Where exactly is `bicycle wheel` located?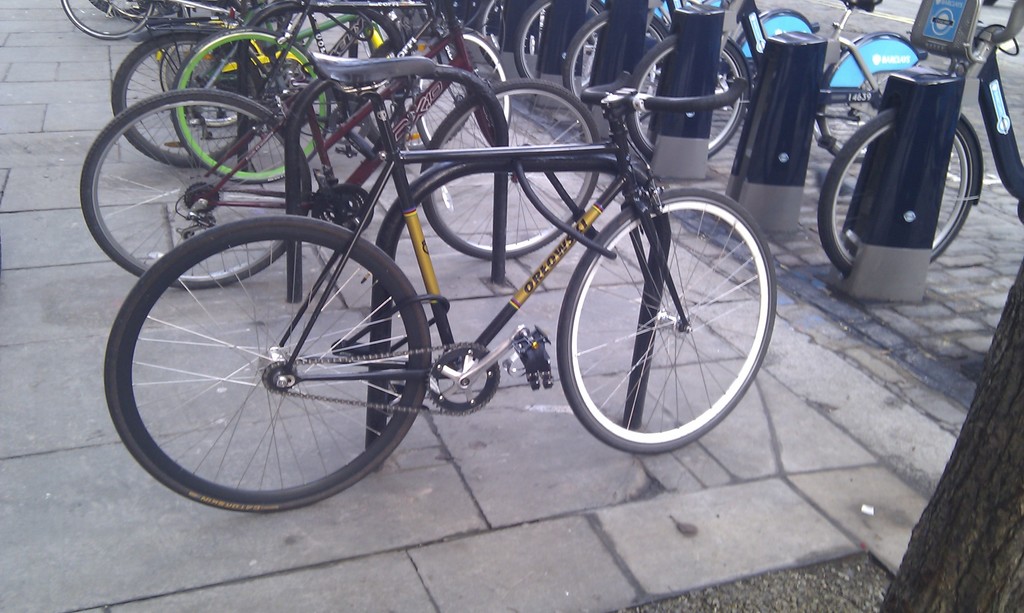
Its bounding box is box(104, 203, 449, 517).
